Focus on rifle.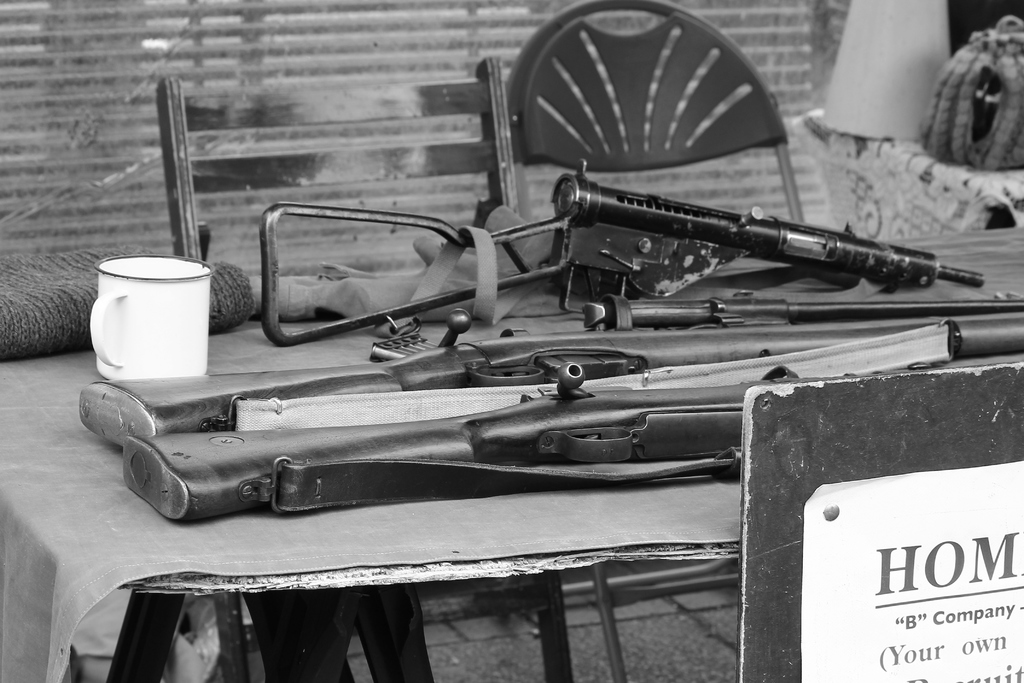
Focused at detection(258, 158, 985, 347).
